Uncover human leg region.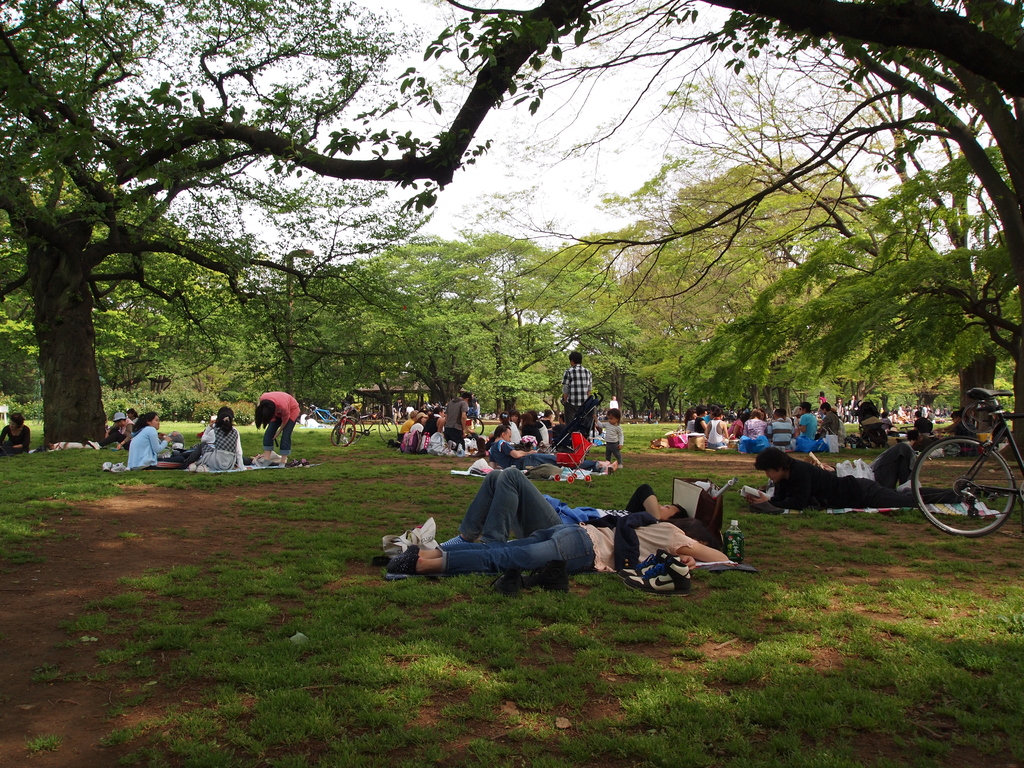
Uncovered: {"left": 392, "top": 521, "right": 572, "bottom": 558}.
